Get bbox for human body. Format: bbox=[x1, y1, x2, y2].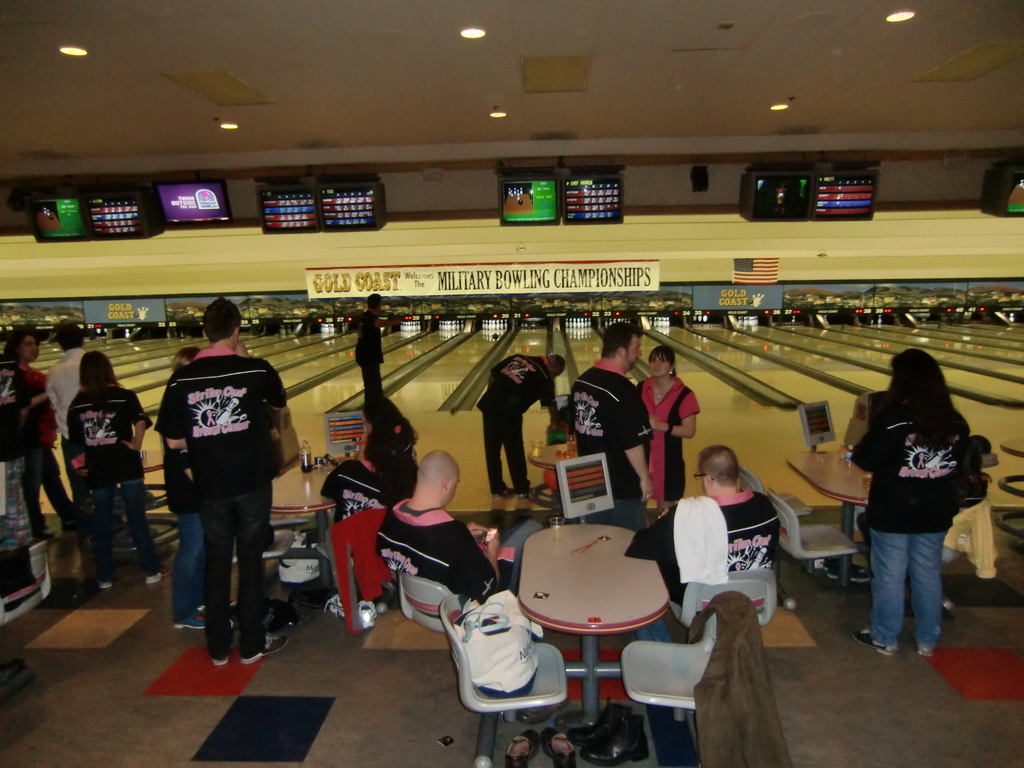
bbox=[40, 317, 86, 440].
